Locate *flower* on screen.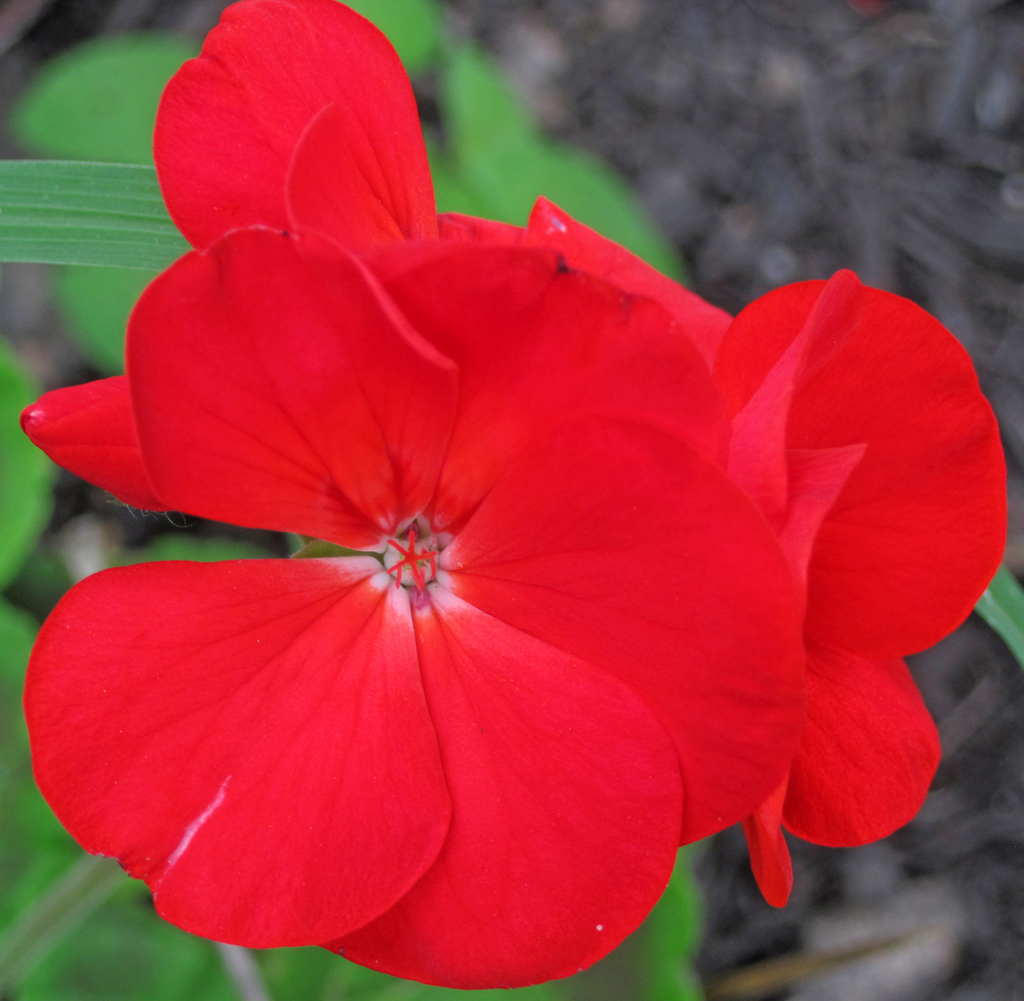
On screen at box=[0, 53, 991, 975].
